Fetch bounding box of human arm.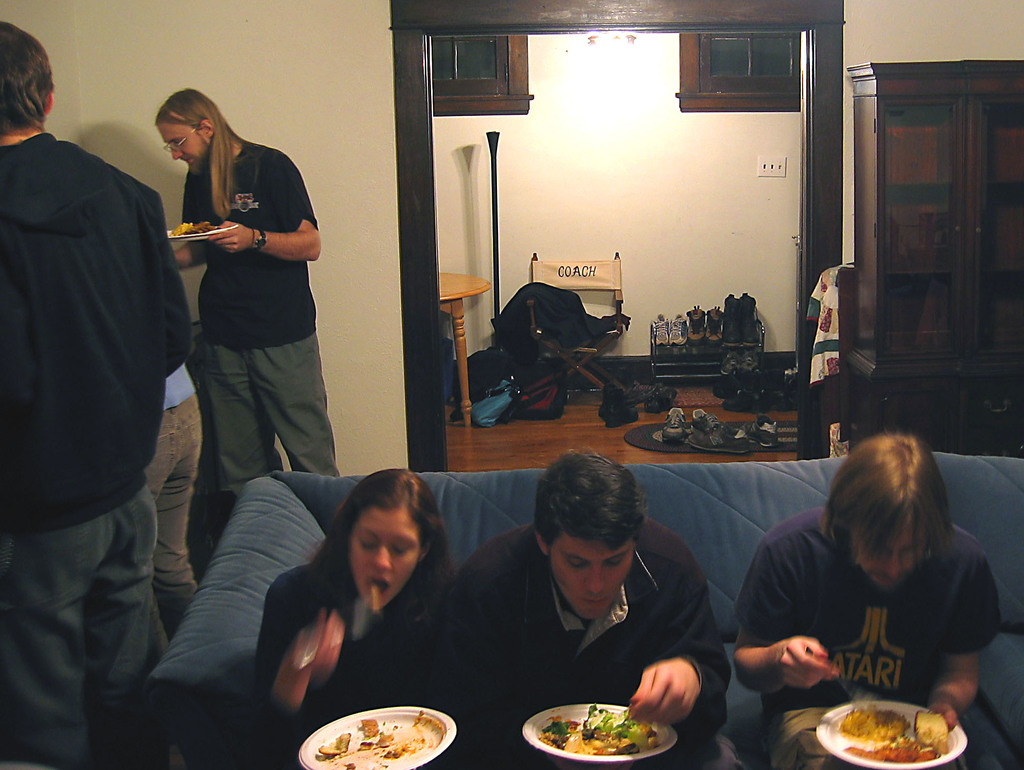
Bbox: 627:531:738:736.
